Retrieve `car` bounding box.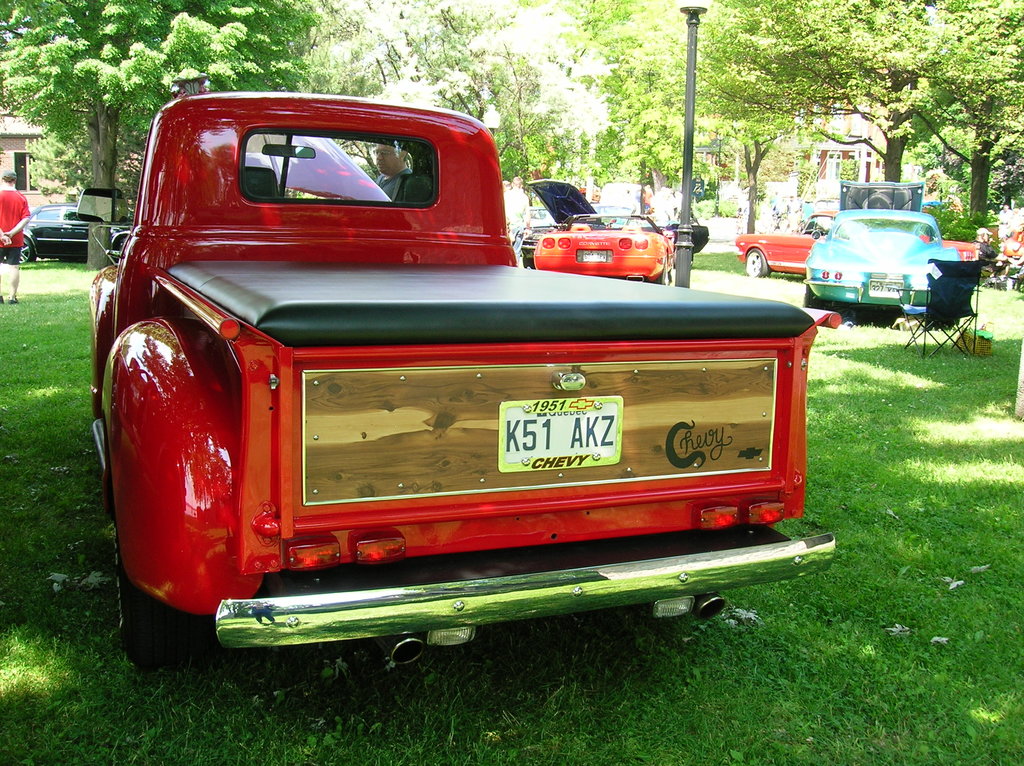
Bounding box: 51:100:865:714.
